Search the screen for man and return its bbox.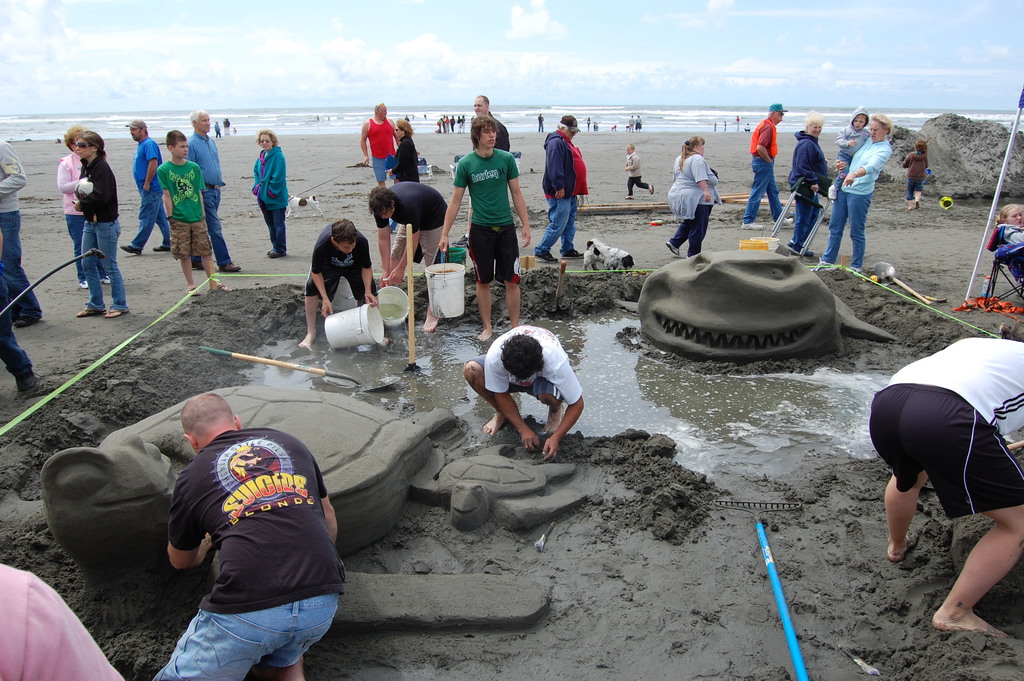
Found: [436, 119, 535, 339].
